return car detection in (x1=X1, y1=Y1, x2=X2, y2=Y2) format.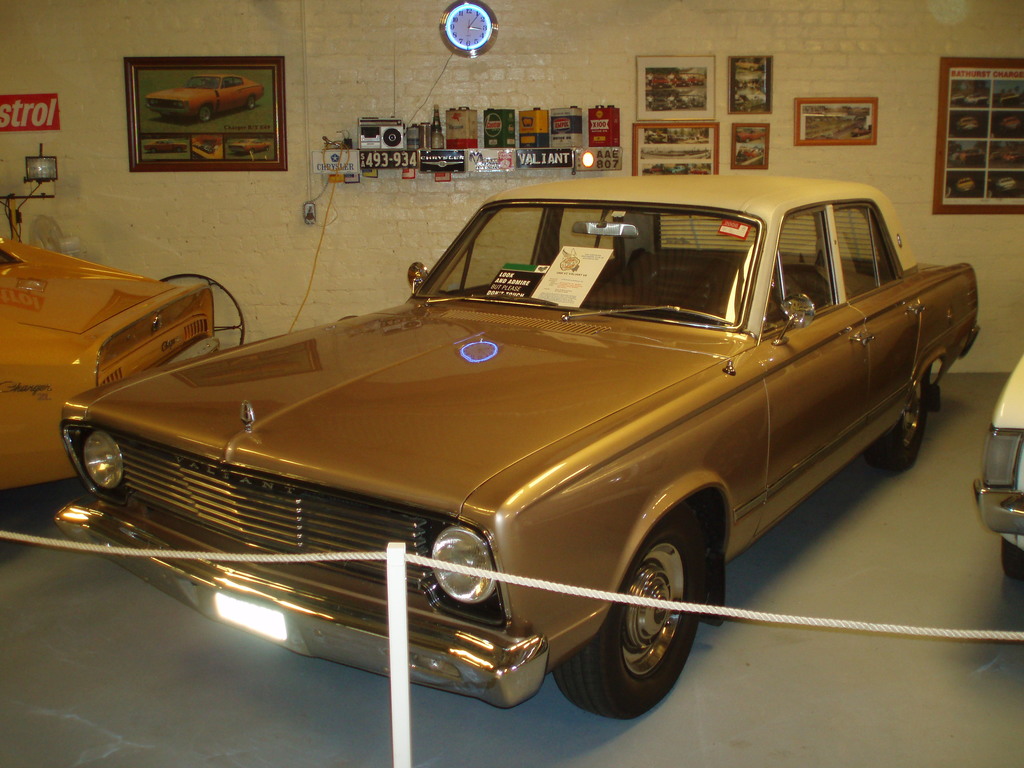
(x1=0, y1=225, x2=222, y2=511).
